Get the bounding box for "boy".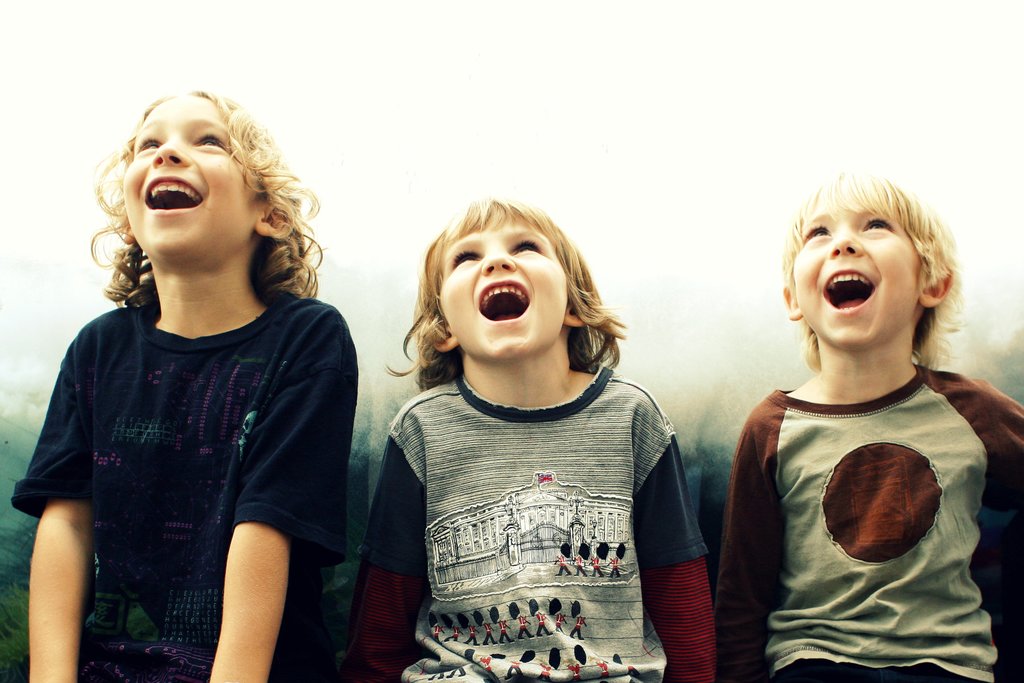
(345, 201, 716, 682).
